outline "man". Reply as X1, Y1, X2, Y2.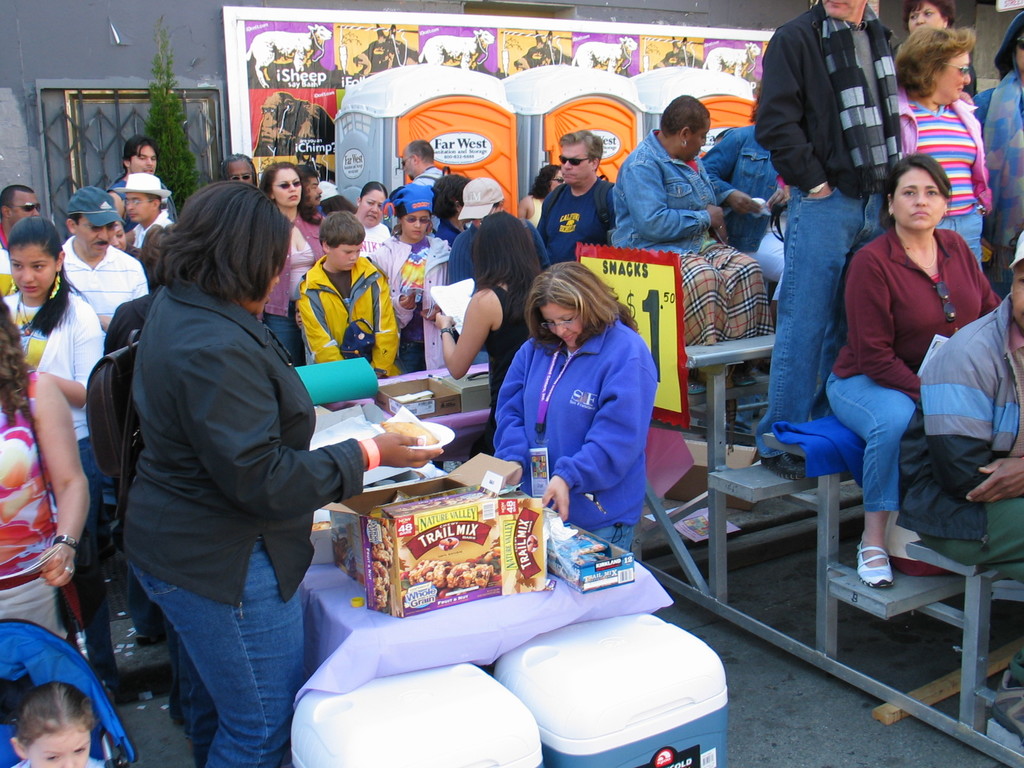
390, 144, 447, 192.
